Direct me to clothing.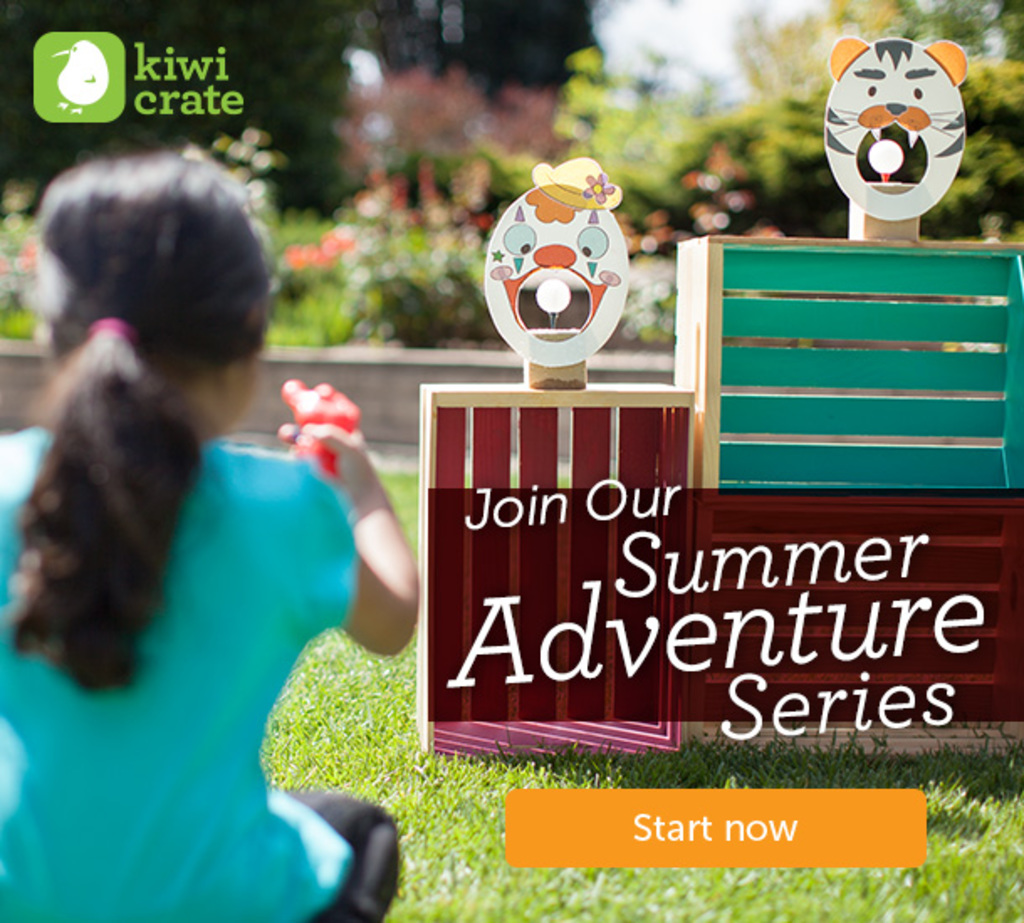
Direction: (left=10, top=263, right=373, bottom=832).
